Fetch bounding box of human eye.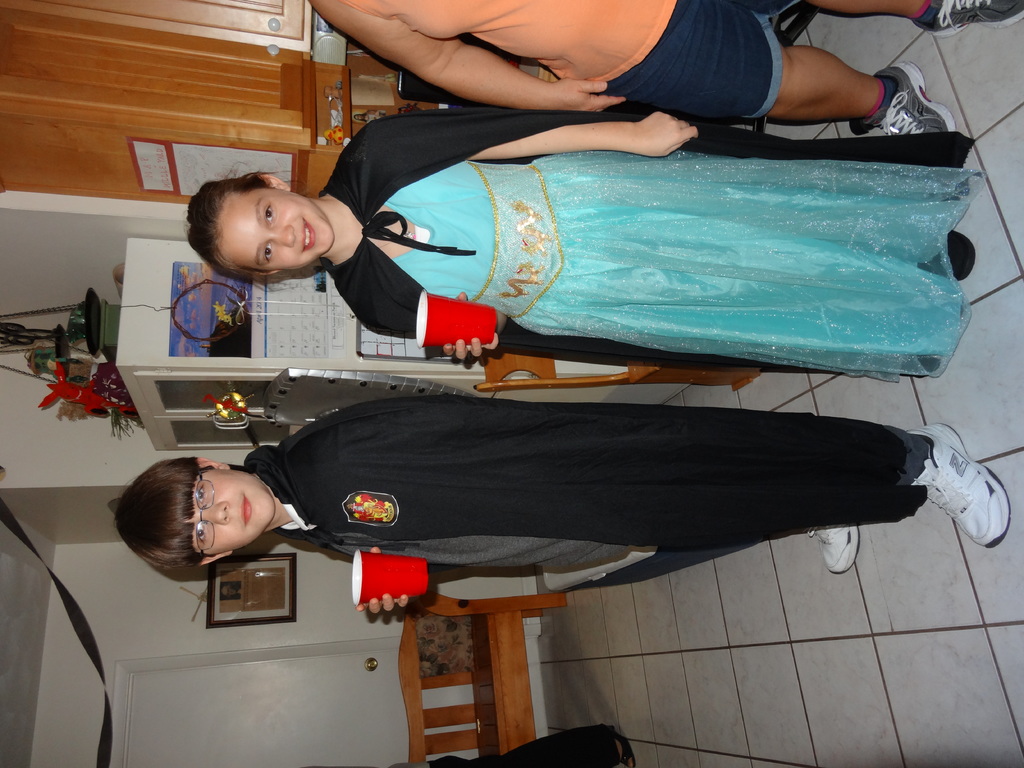
Bbox: bbox=(195, 481, 211, 501).
